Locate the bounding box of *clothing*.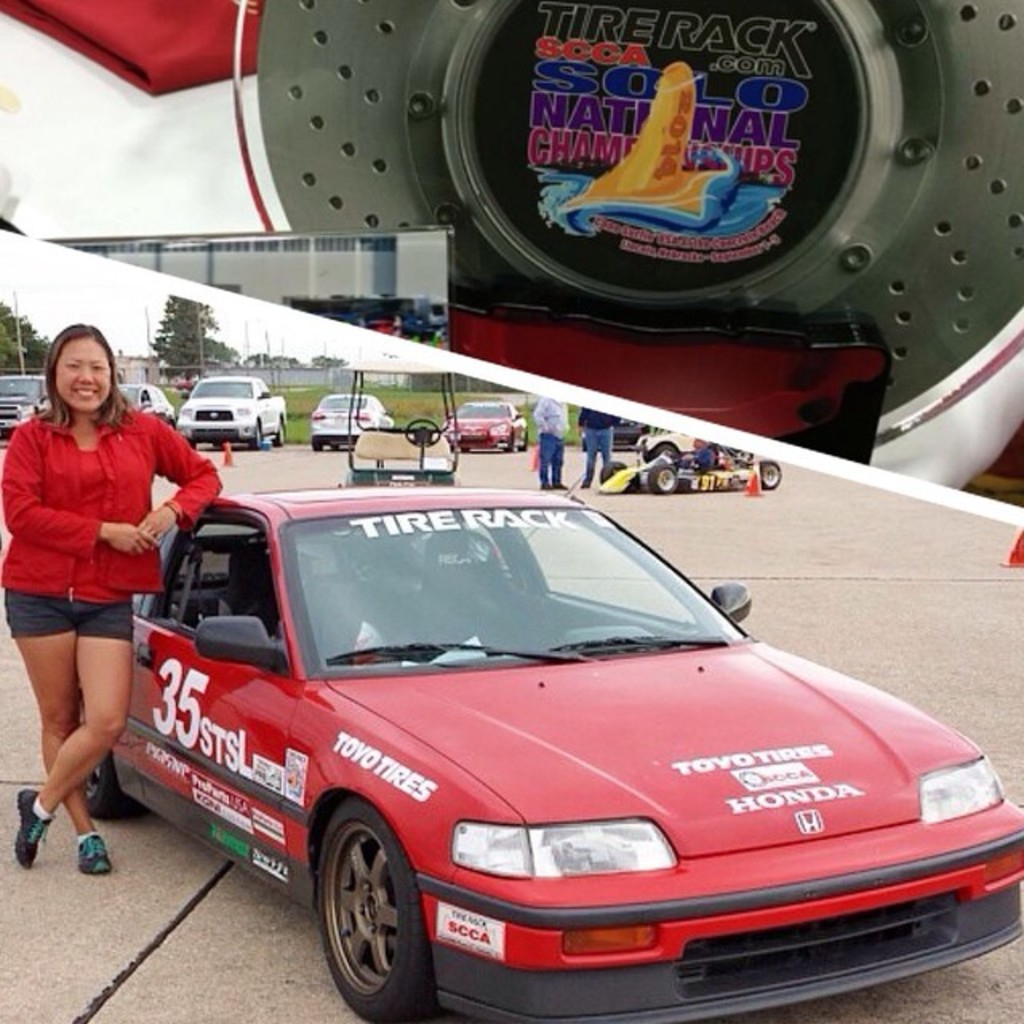
Bounding box: {"left": 0, "top": 410, "right": 222, "bottom": 643}.
